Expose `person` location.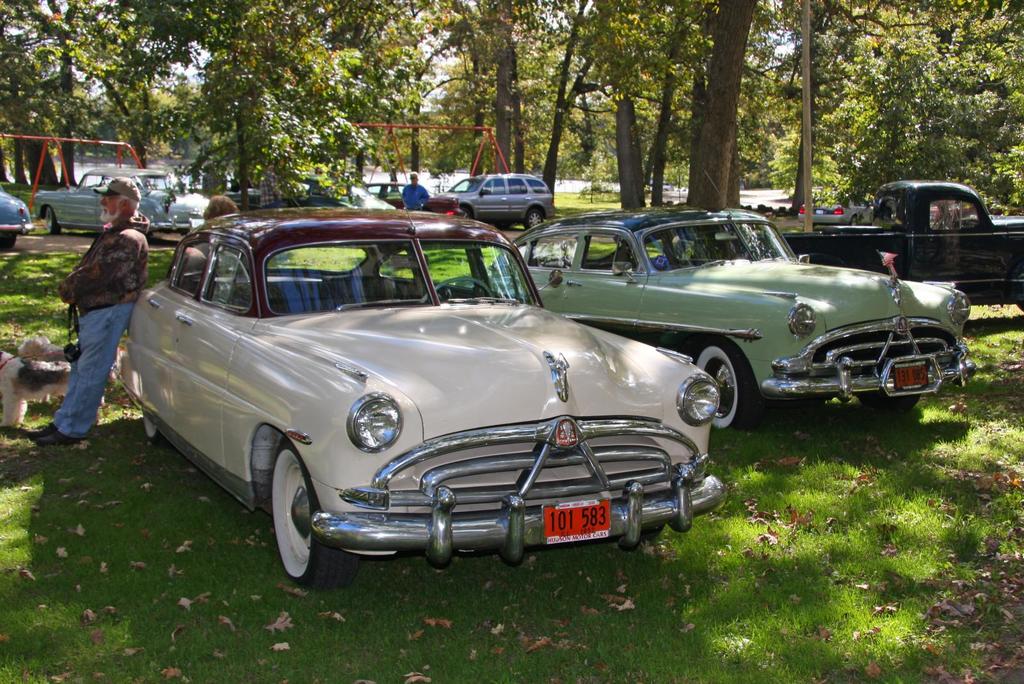
Exposed at select_region(193, 192, 245, 240).
